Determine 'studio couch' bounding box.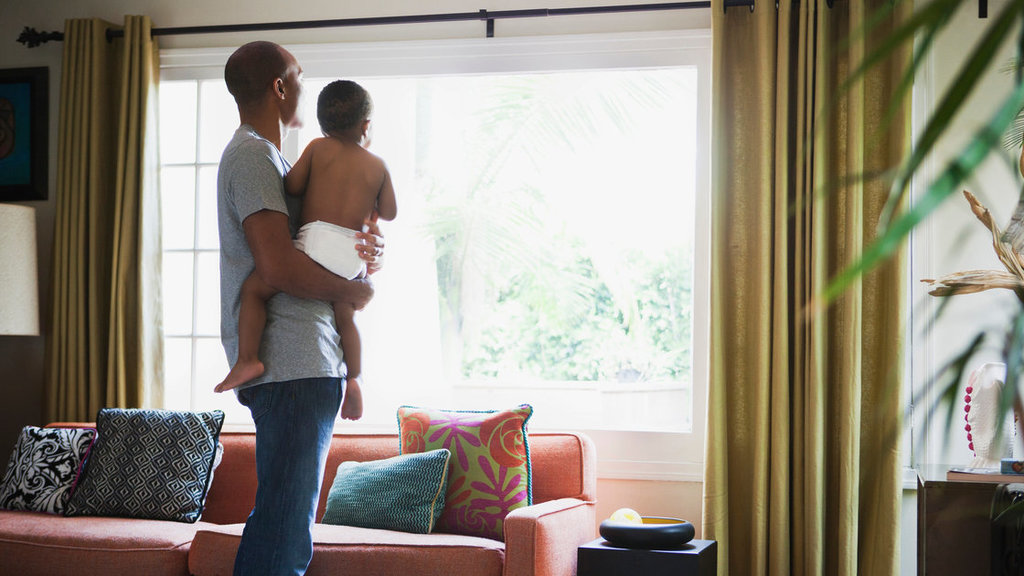
Determined: [left=0, top=407, right=598, bottom=575].
